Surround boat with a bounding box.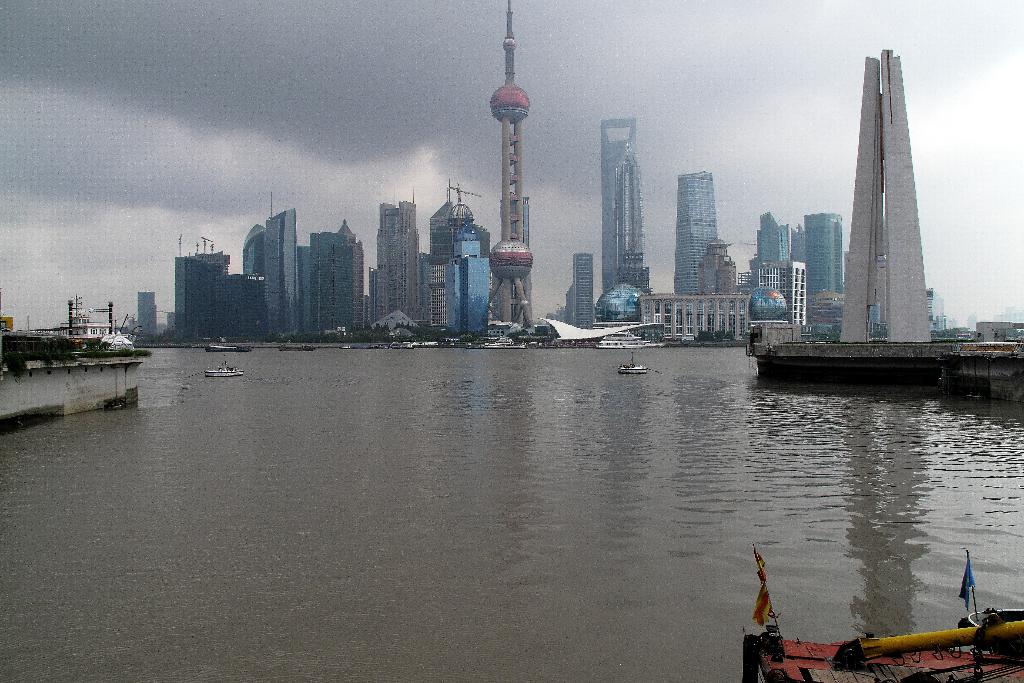
select_region(277, 342, 318, 354).
